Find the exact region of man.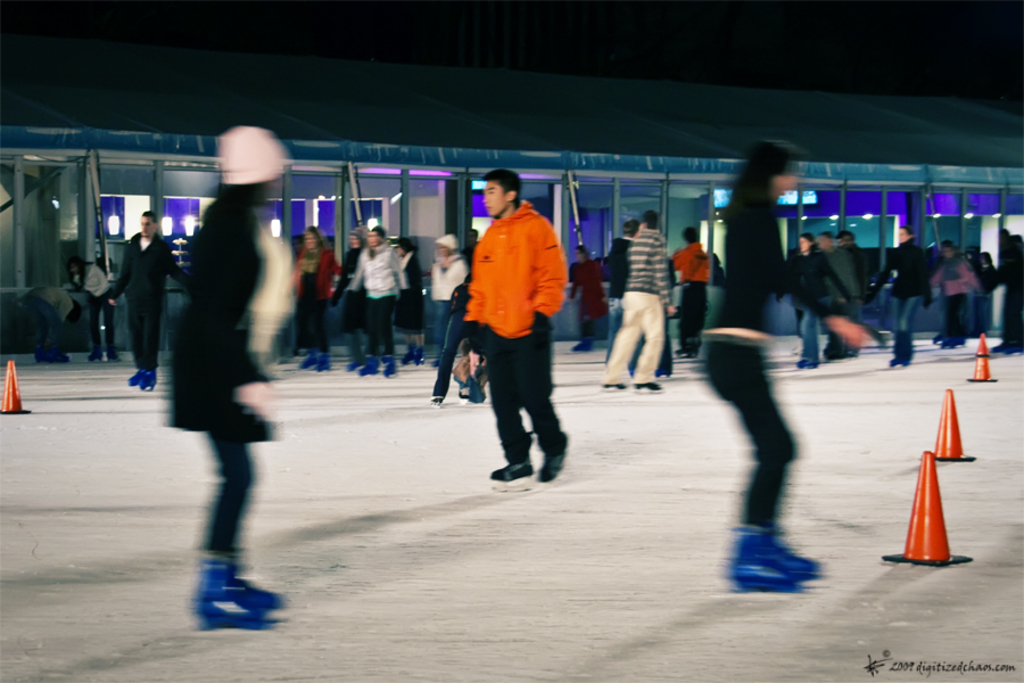
Exact region: detection(444, 179, 577, 492).
